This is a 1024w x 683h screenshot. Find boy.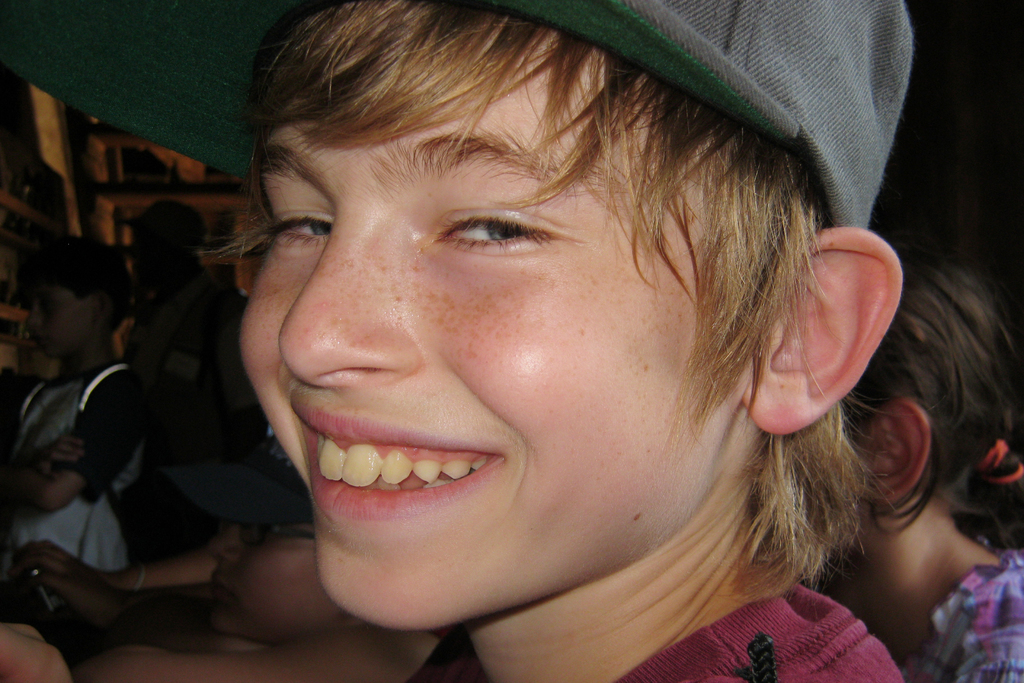
Bounding box: locate(2, 0, 920, 682).
